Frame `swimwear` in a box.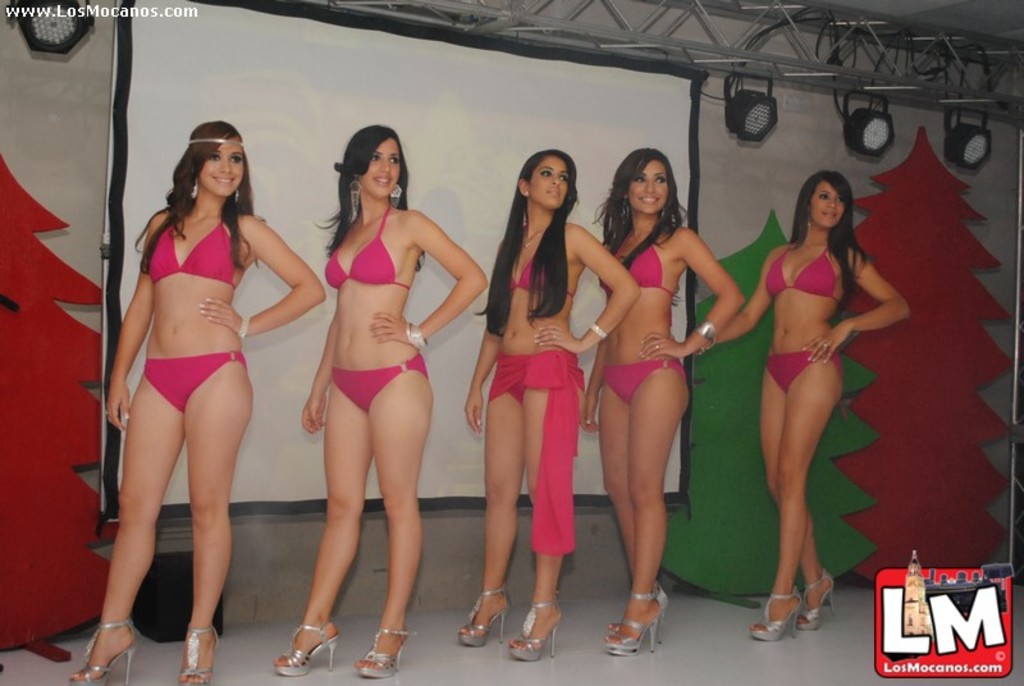
<box>764,347,841,397</box>.
